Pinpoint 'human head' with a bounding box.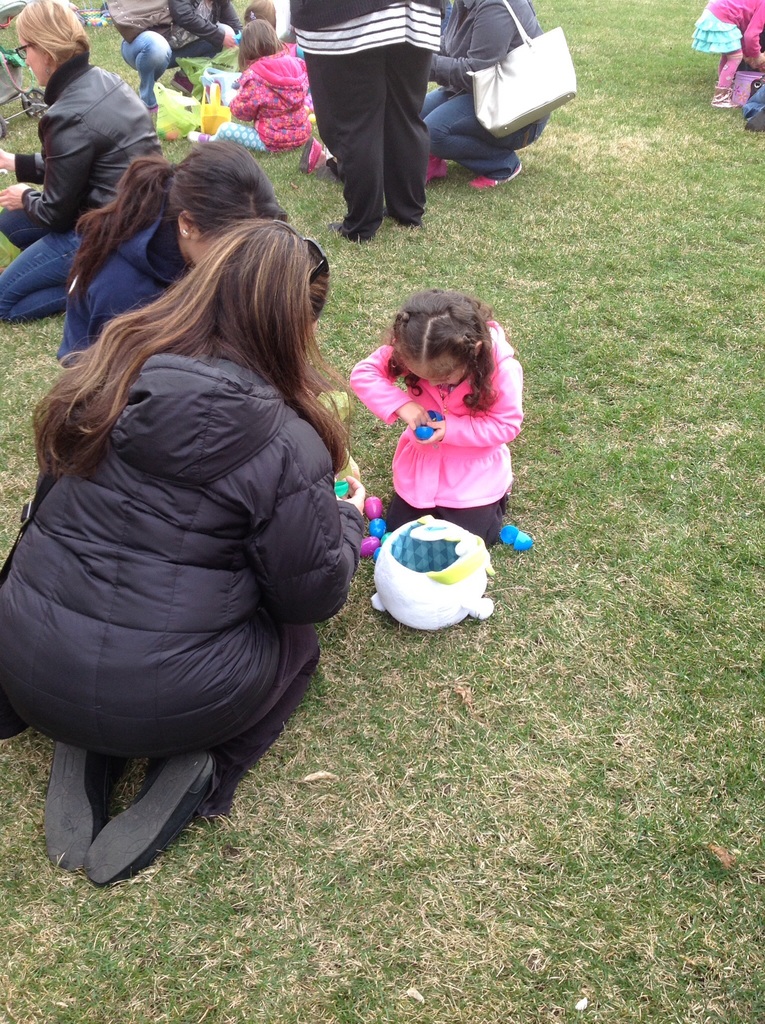
BBox(165, 131, 280, 271).
